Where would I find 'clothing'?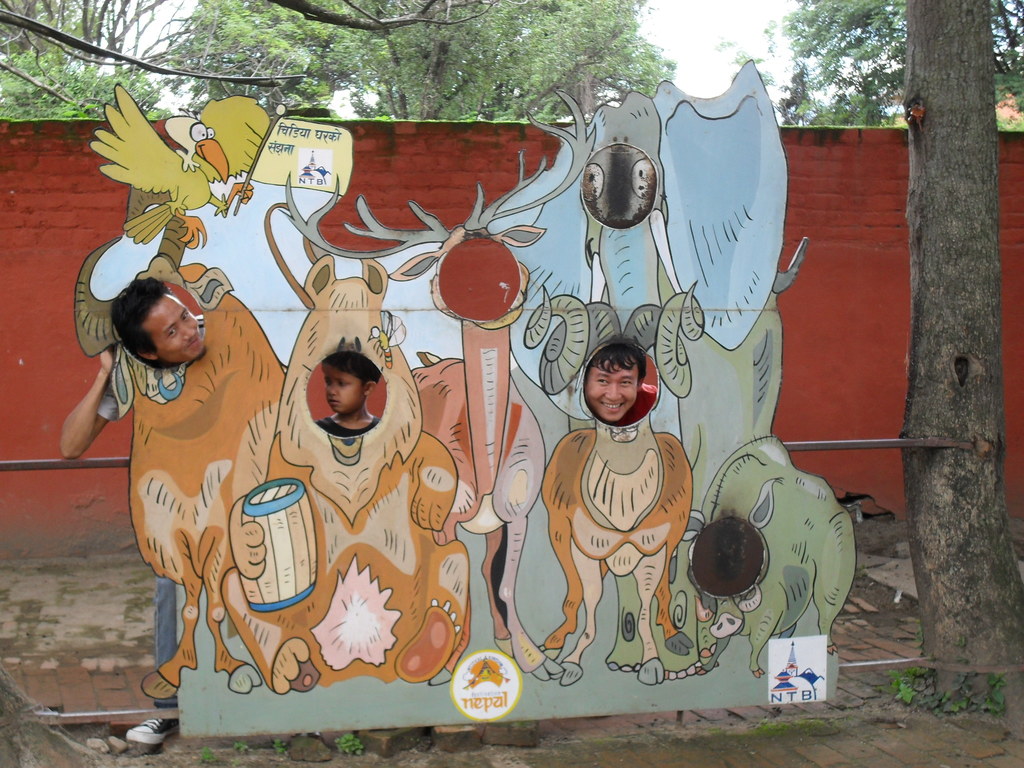
At [617, 381, 657, 424].
